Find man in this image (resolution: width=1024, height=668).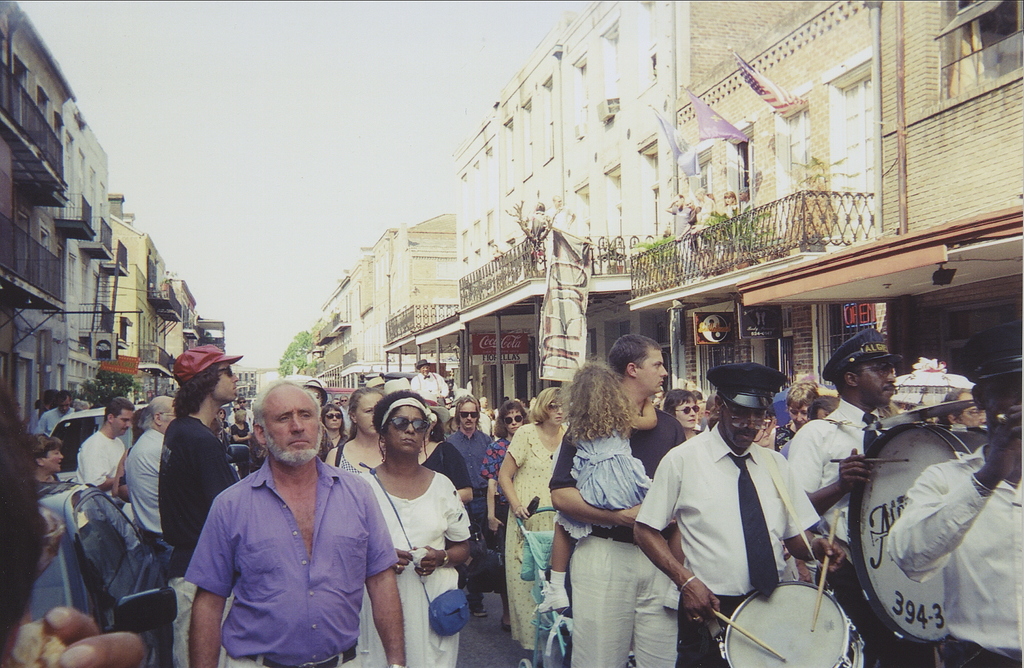
box=[234, 404, 243, 424].
